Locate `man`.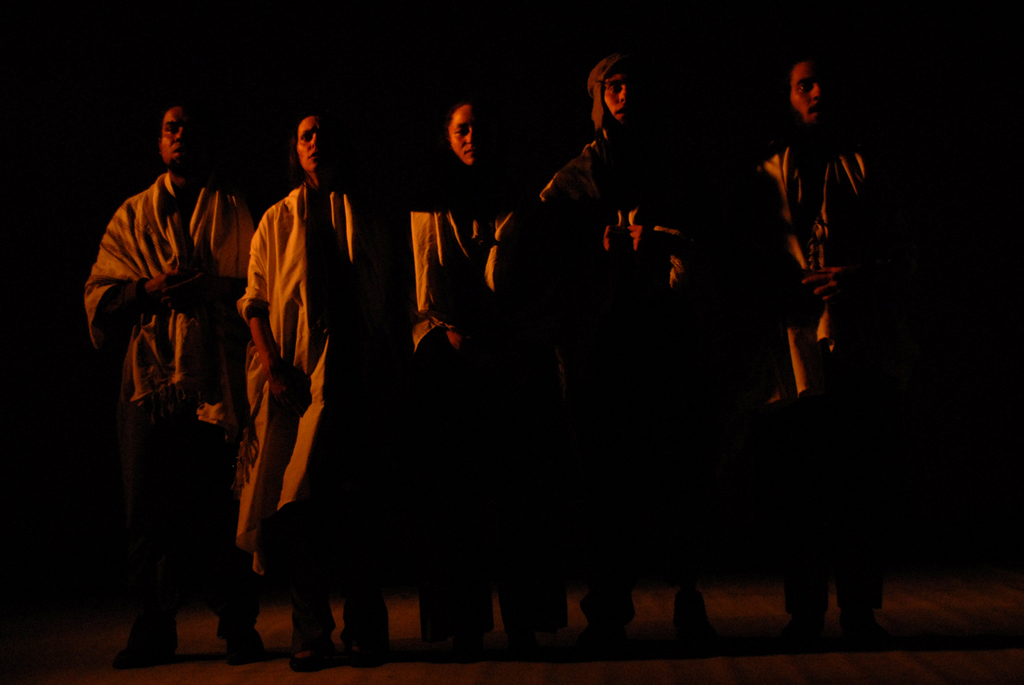
Bounding box: {"left": 93, "top": 124, "right": 260, "bottom": 658}.
